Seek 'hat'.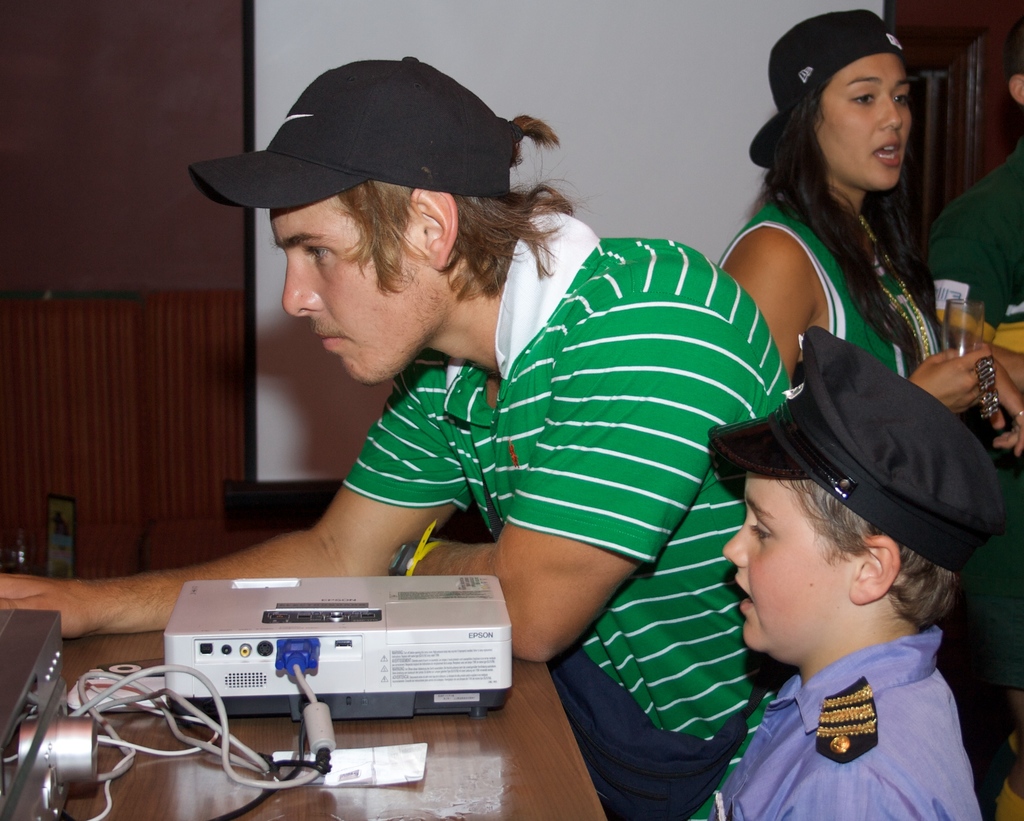
locate(191, 49, 525, 216).
